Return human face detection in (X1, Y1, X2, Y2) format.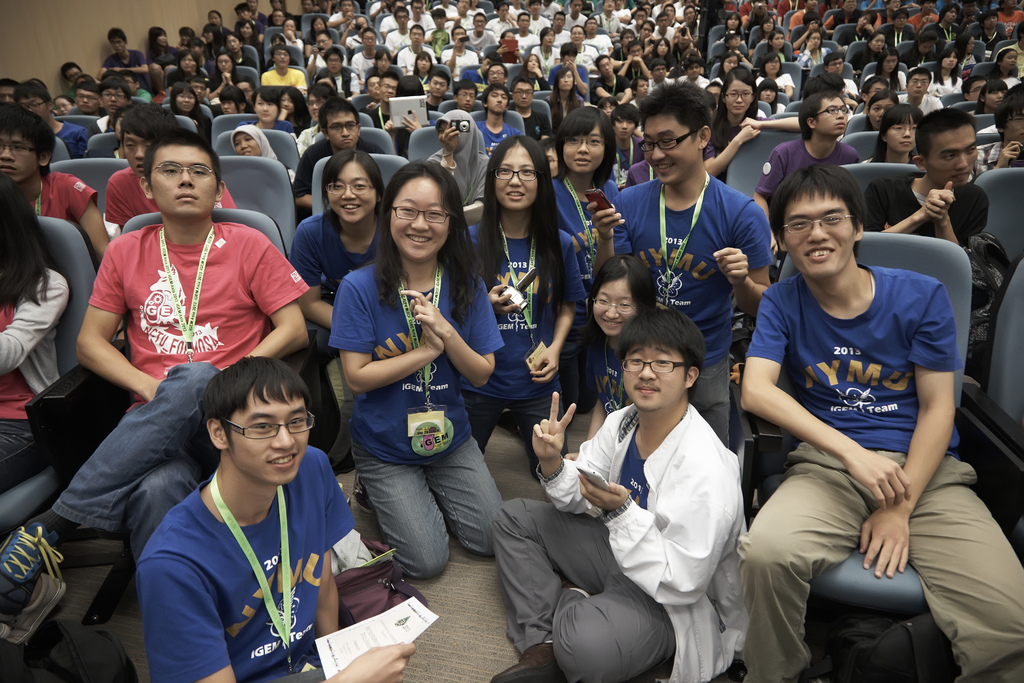
(339, 0, 355, 16).
